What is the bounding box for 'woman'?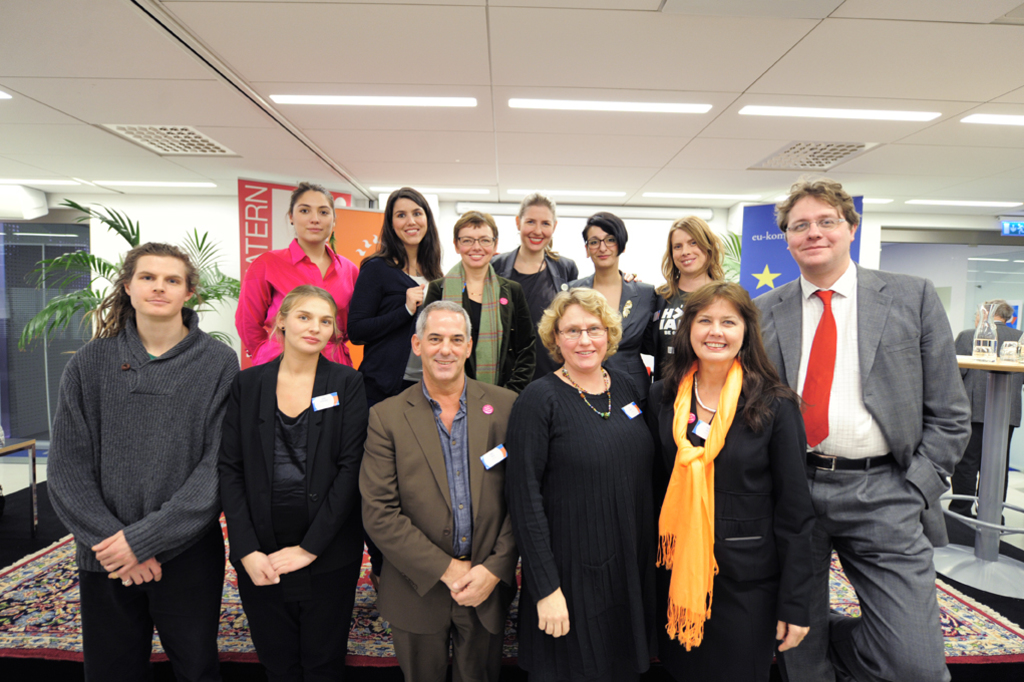
[x1=400, y1=206, x2=542, y2=382].
